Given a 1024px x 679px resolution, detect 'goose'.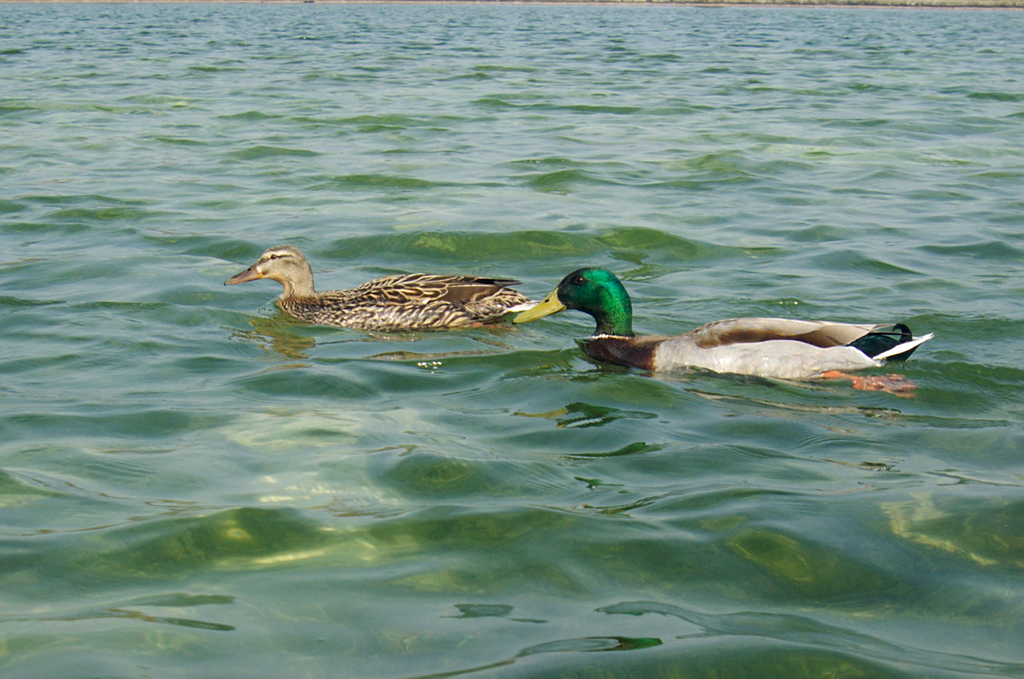
crop(246, 245, 559, 338).
